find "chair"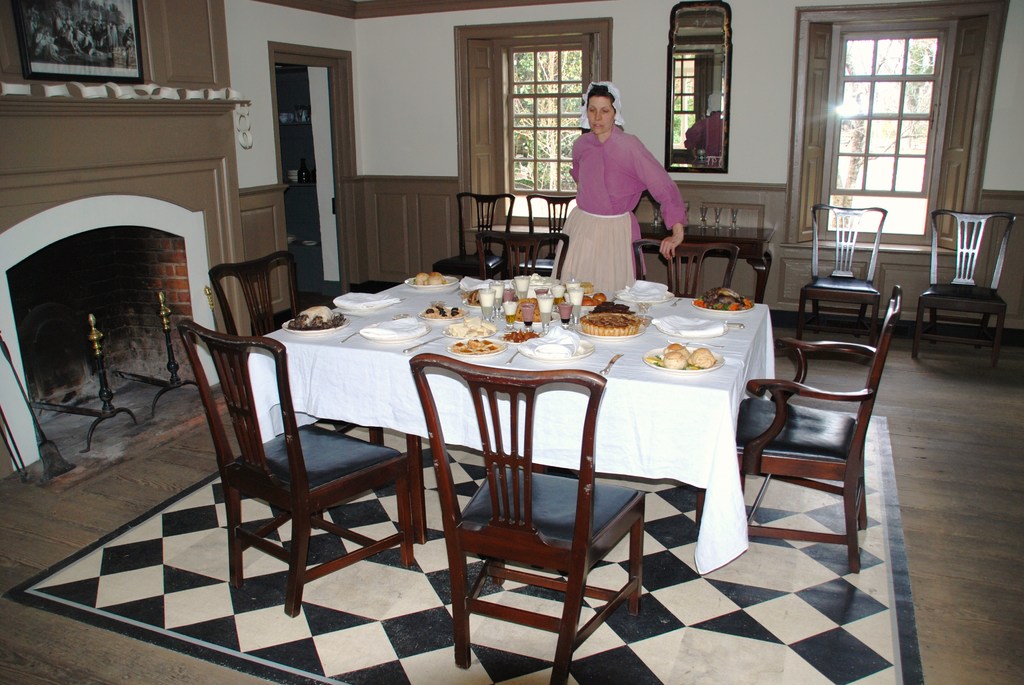
(left=210, top=245, right=387, bottom=446)
